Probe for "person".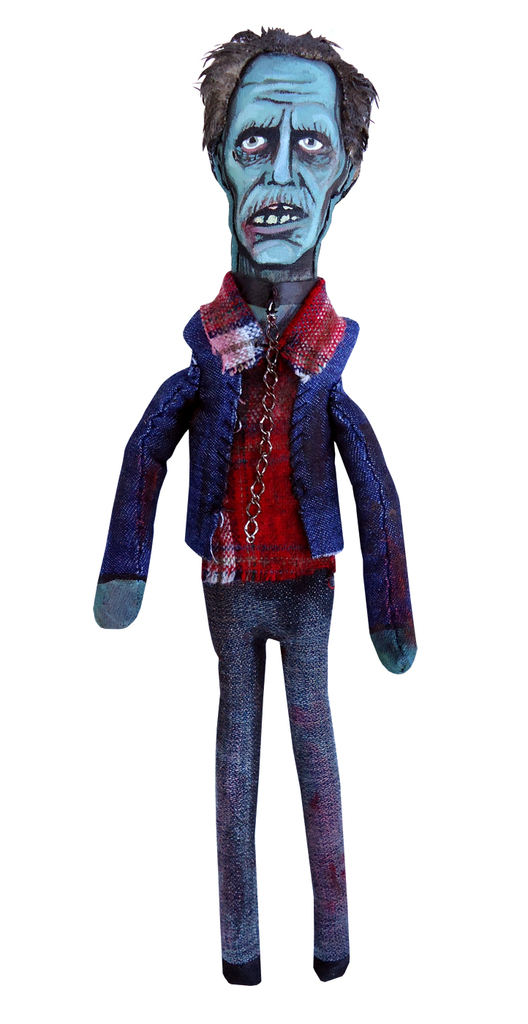
Probe result: <region>91, 20, 414, 986</region>.
